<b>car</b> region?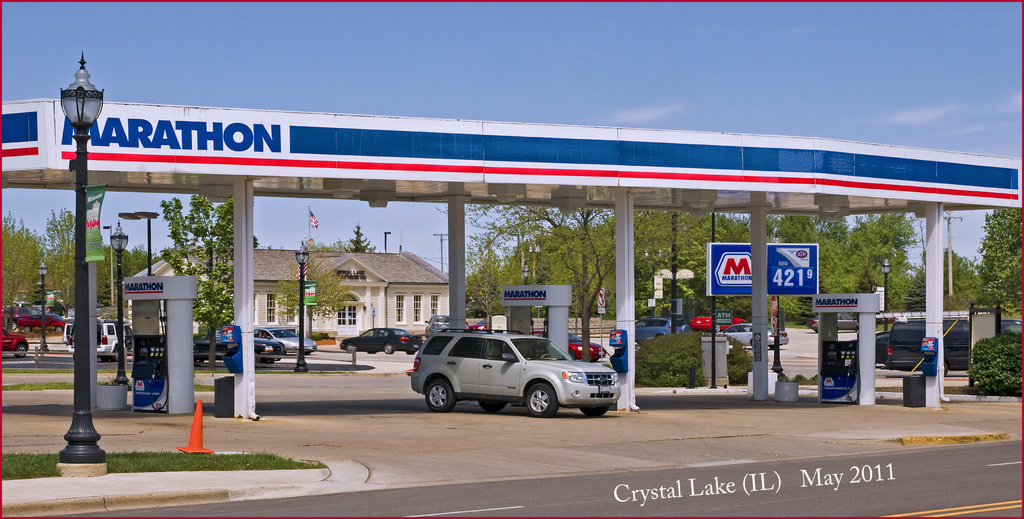
bbox(191, 327, 286, 364)
